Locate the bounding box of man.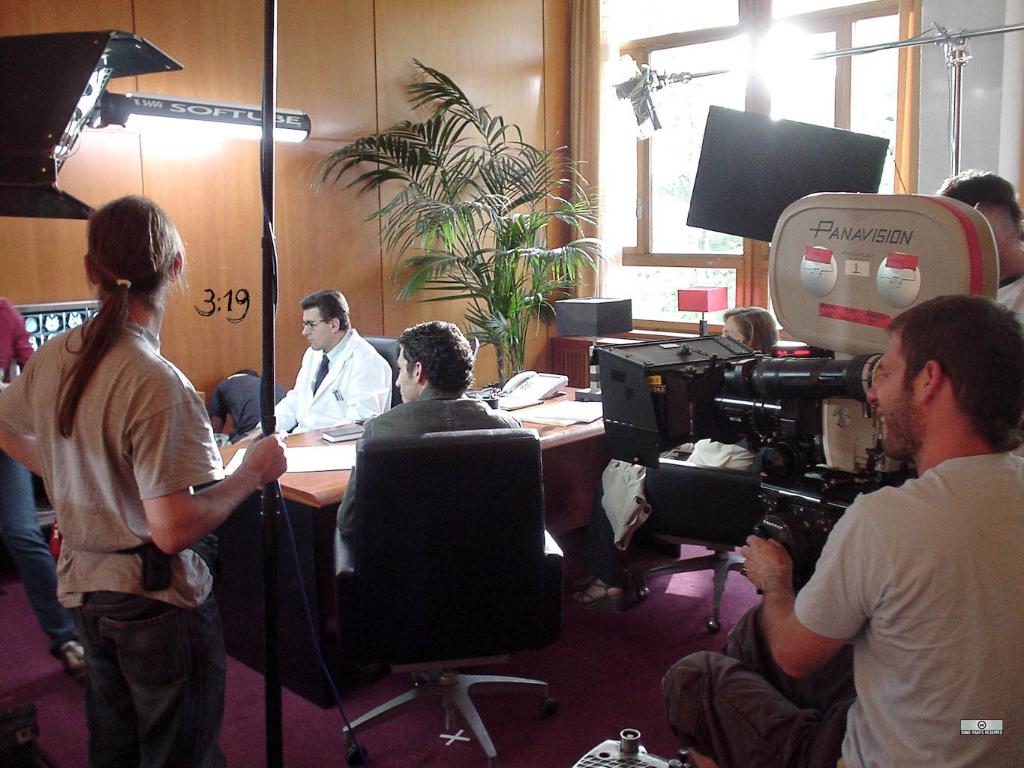
Bounding box: [0, 190, 287, 767].
